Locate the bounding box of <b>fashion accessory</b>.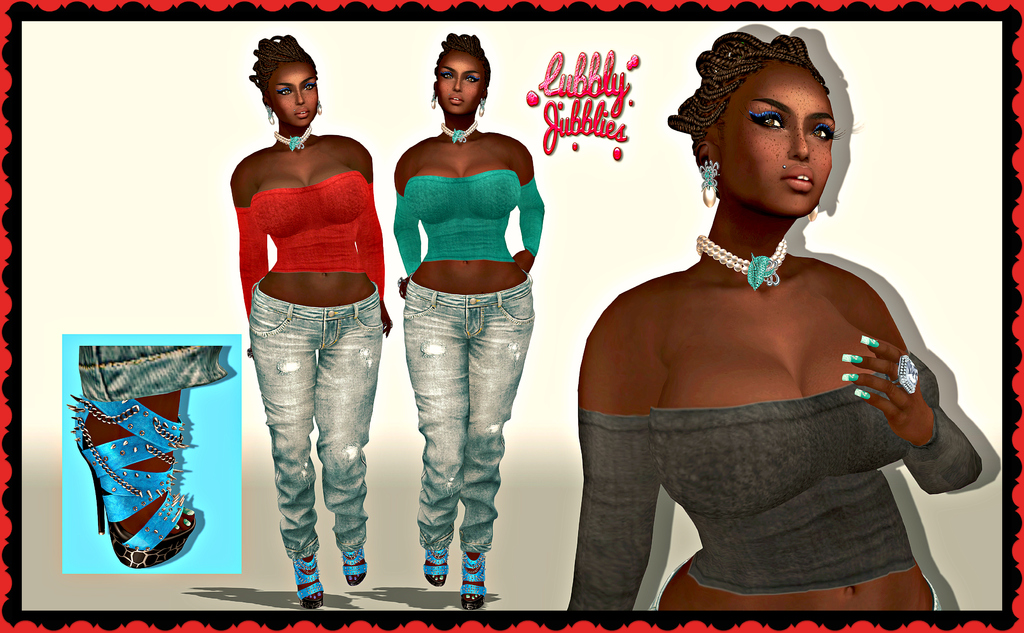
Bounding box: rect(72, 392, 208, 570).
